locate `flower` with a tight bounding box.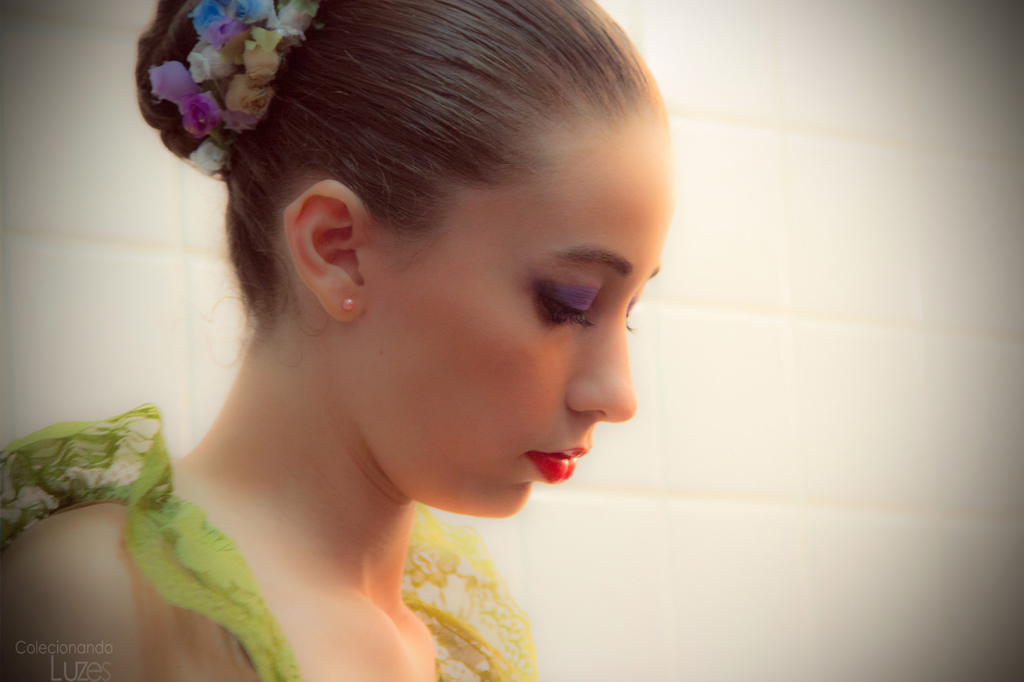
bbox=(238, 48, 283, 80).
